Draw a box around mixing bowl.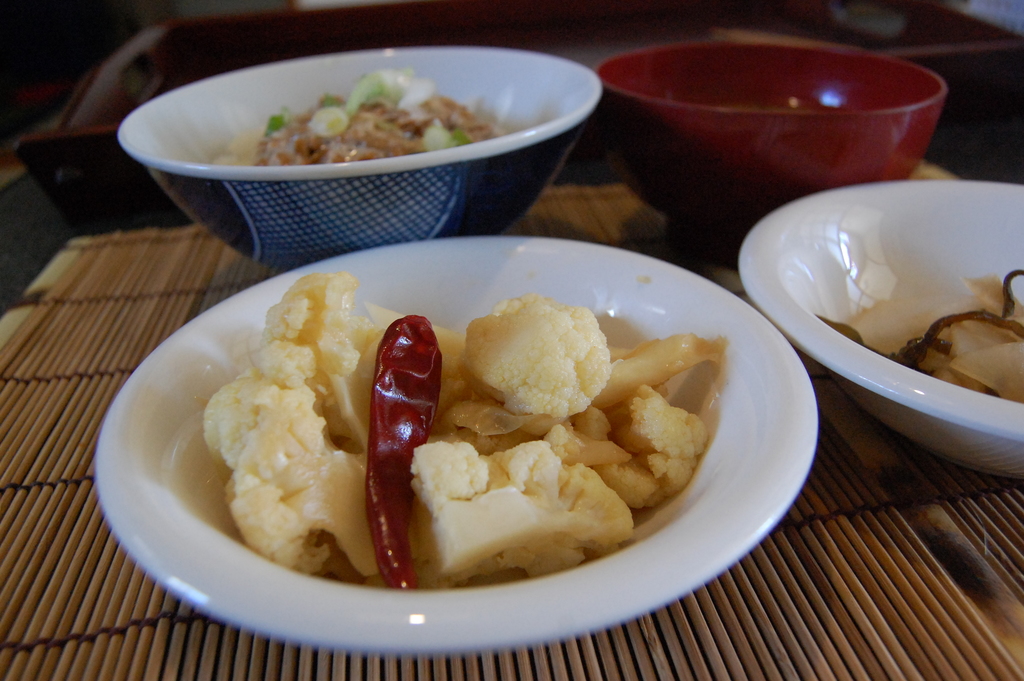
<box>594,38,947,248</box>.
